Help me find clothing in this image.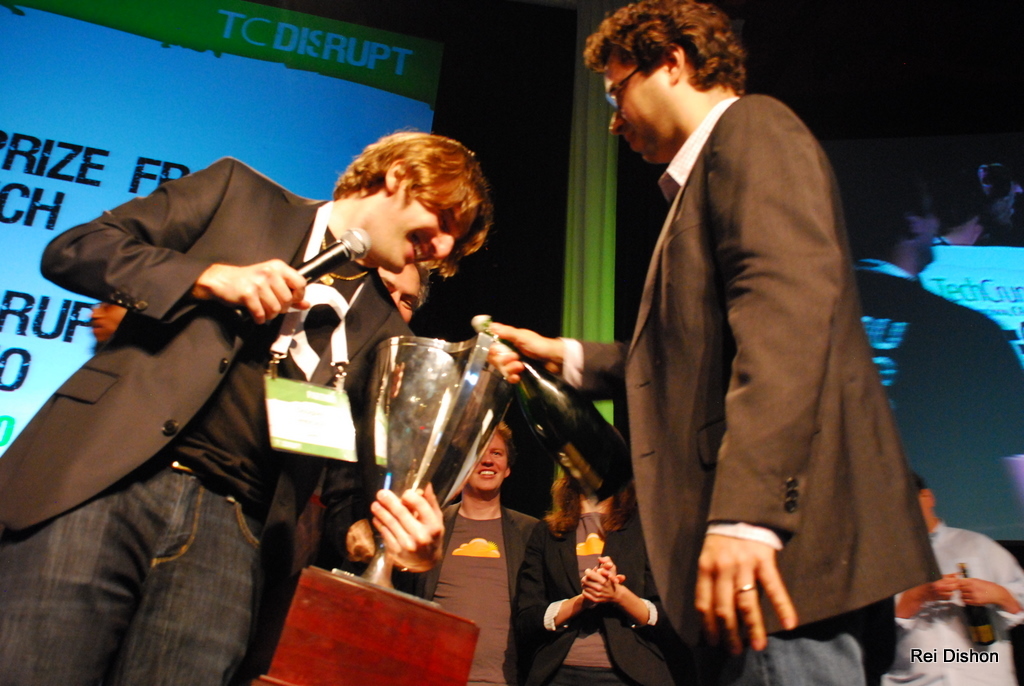
Found it: <box>879,525,1023,685</box>.
